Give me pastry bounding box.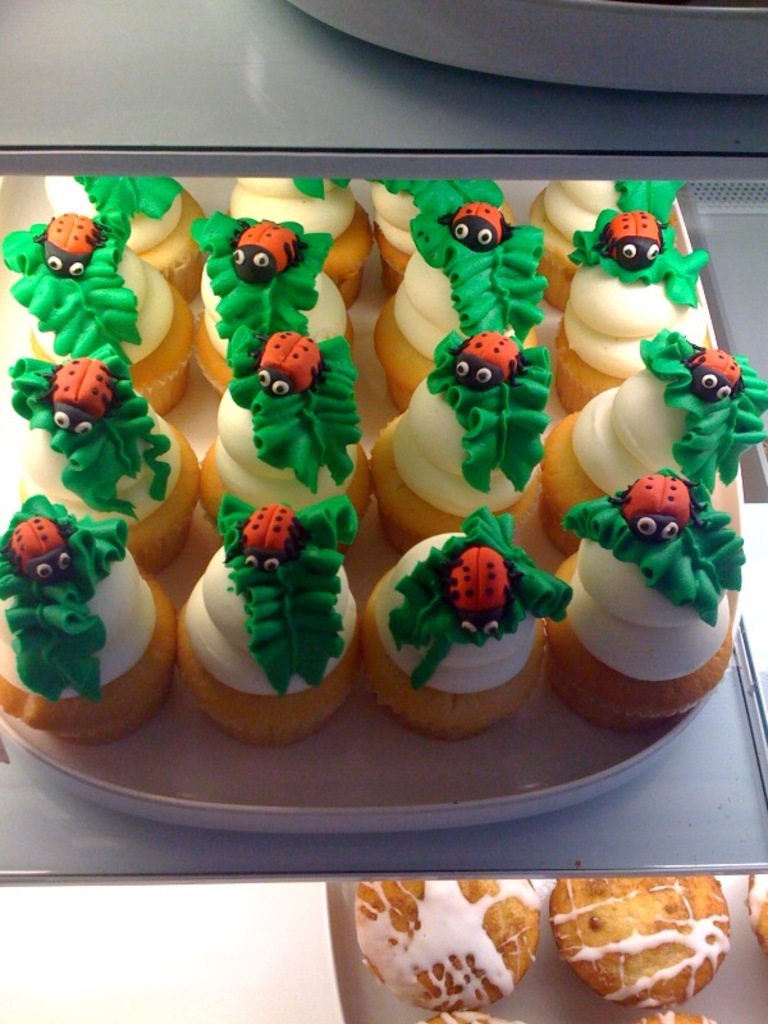
193,224,351,394.
